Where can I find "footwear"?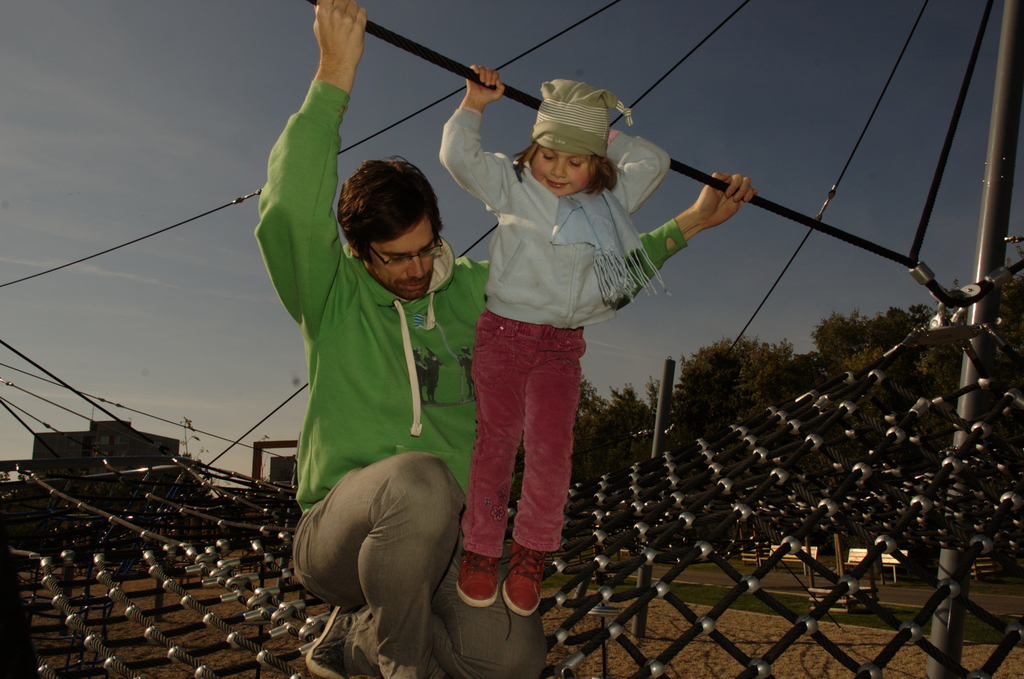
You can find it at <region>306, 600, 369, 678</region>.
